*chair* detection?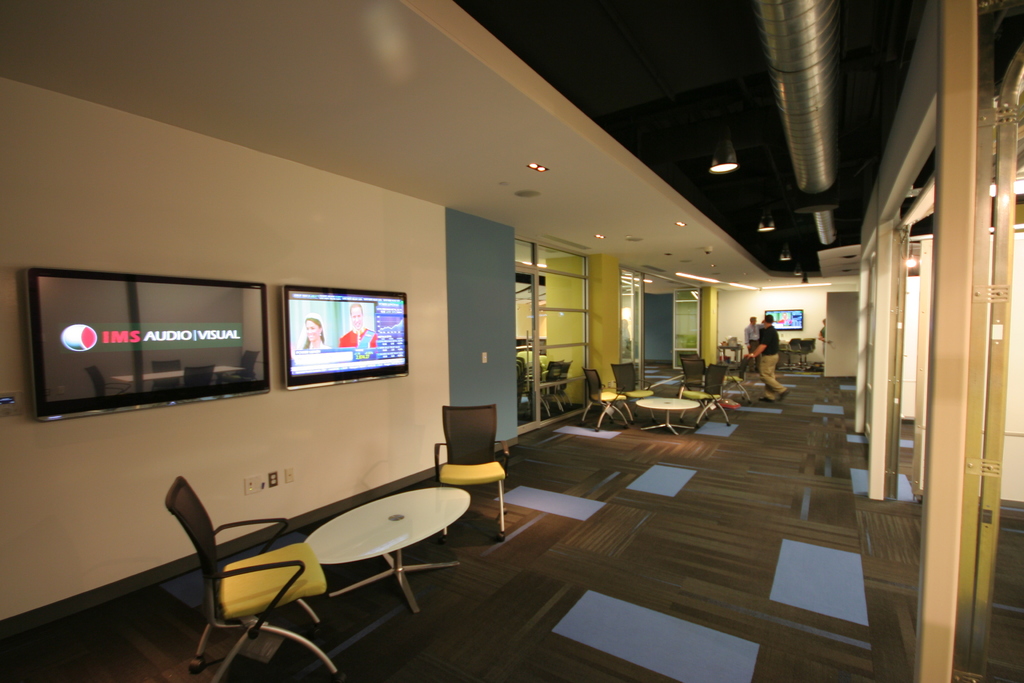
{"x1": 612, "y1": 362, "x2": 657, "y2": 420}
